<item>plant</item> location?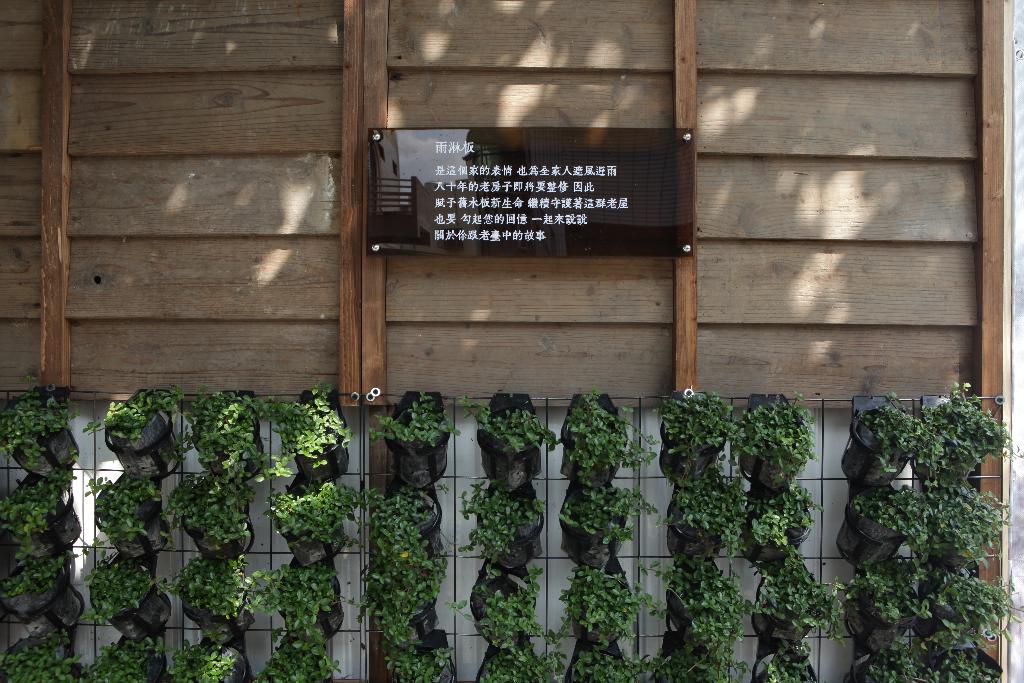
l=356, t=477, r=426, b=531
